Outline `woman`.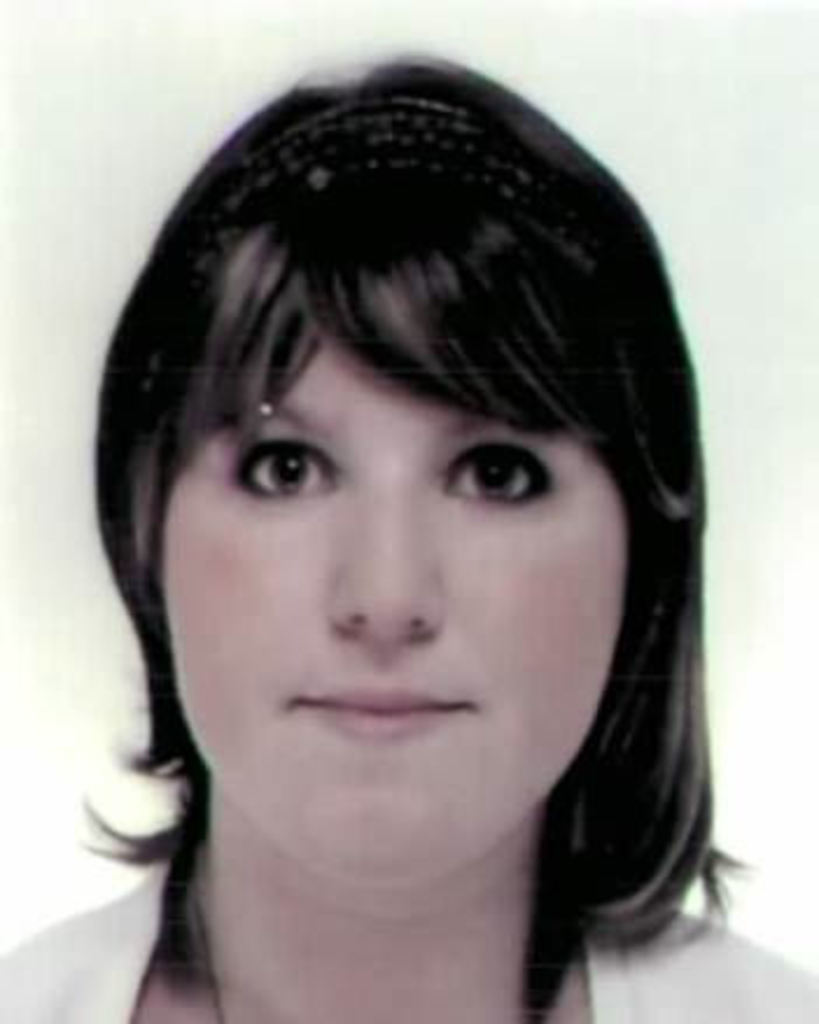
Outline: l=0, t=30, r=777, b=1015.
